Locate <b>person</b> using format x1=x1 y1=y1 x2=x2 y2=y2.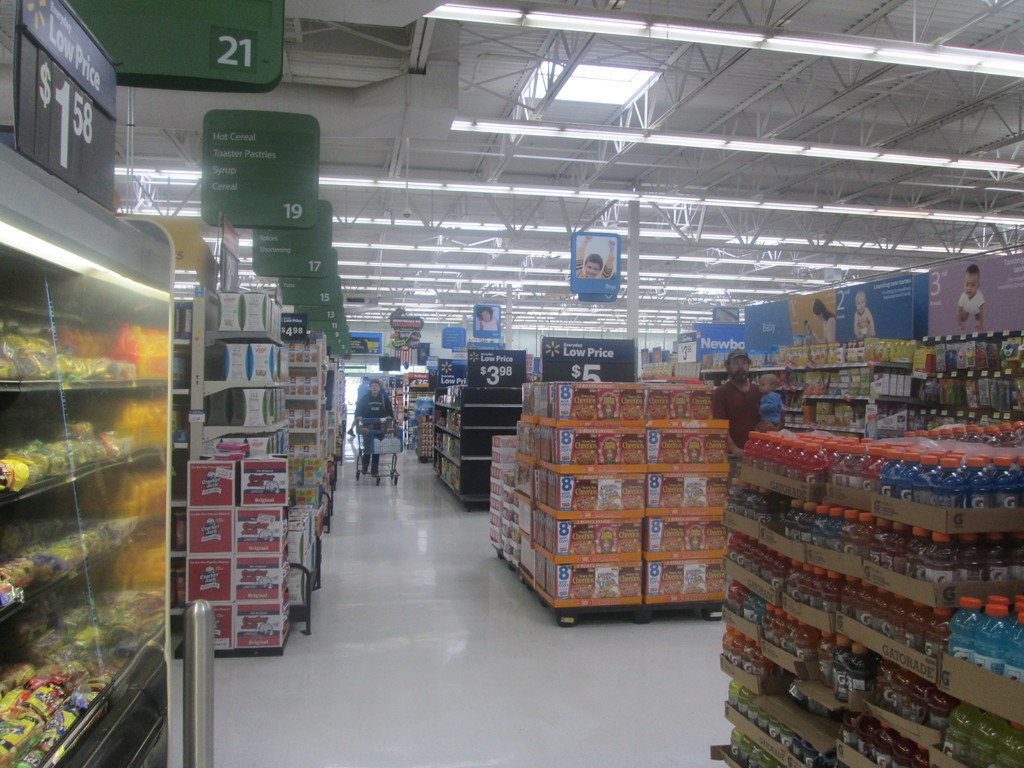
x1=354 y1=383 x2=399 y2=478.
